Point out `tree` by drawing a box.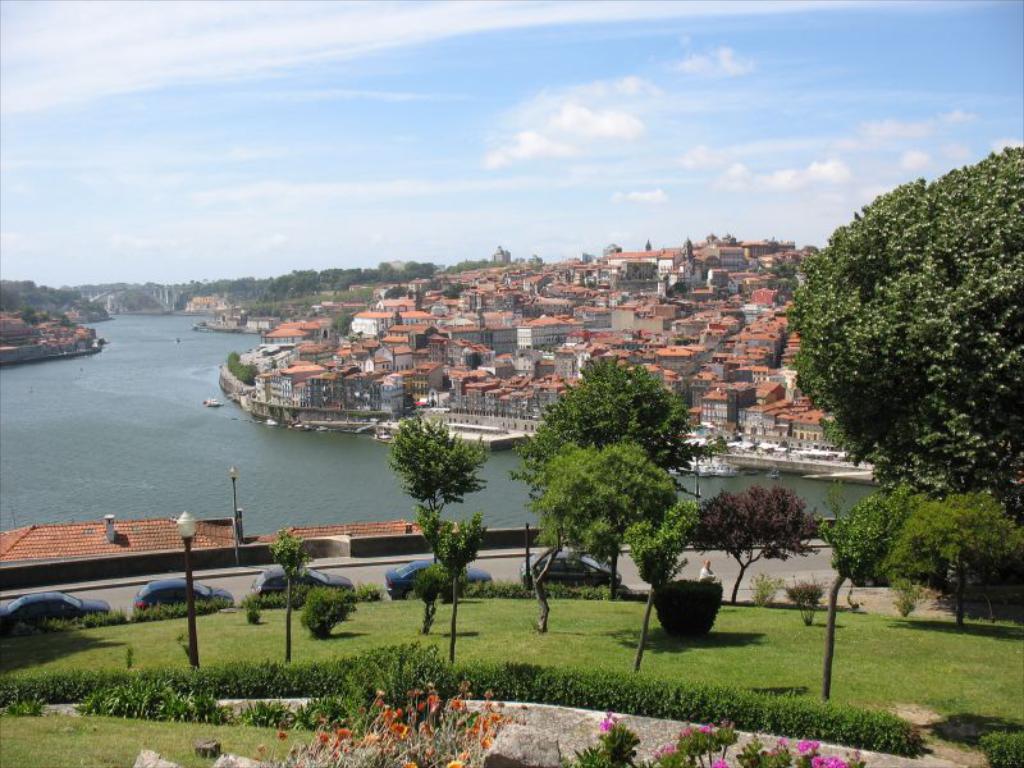
Rect(416, 511, 481, 653).
